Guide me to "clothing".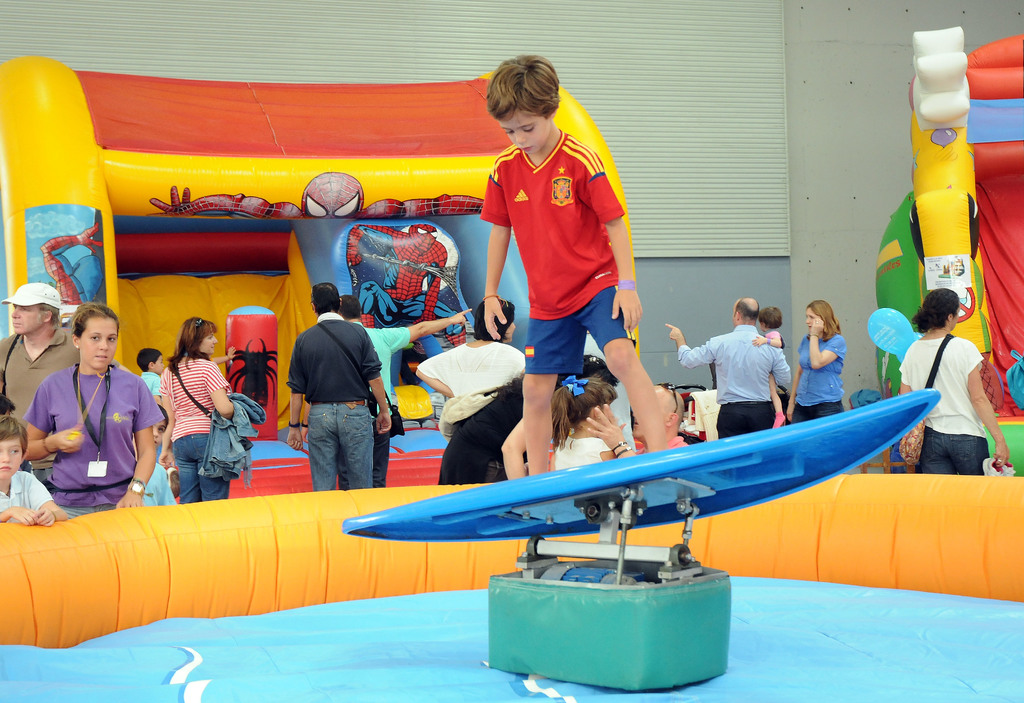
Guidance: locate(437, 382, 524, 488).
